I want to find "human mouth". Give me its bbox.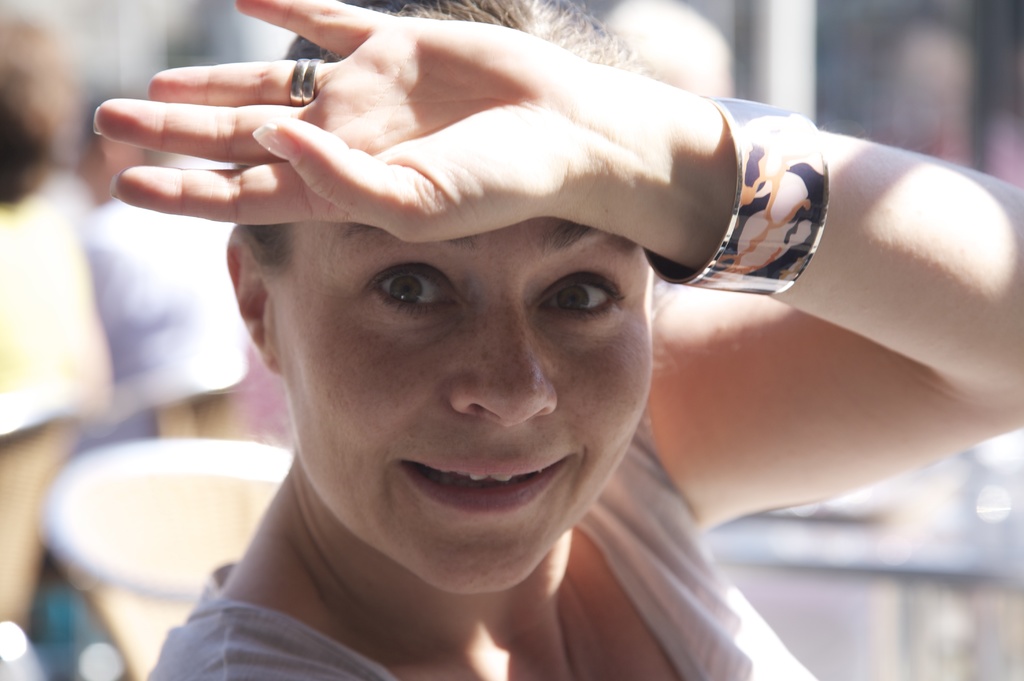
bbox=(353, 442, 615, 539).
